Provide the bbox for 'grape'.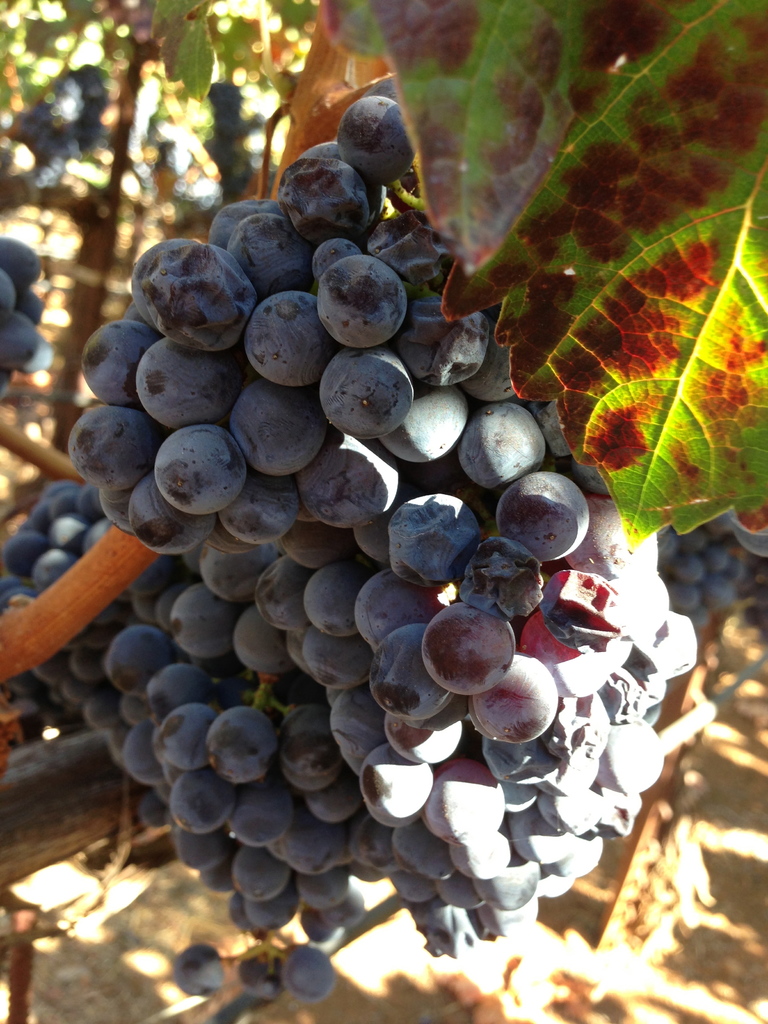
bbox=(0, 280, 11, 314).
